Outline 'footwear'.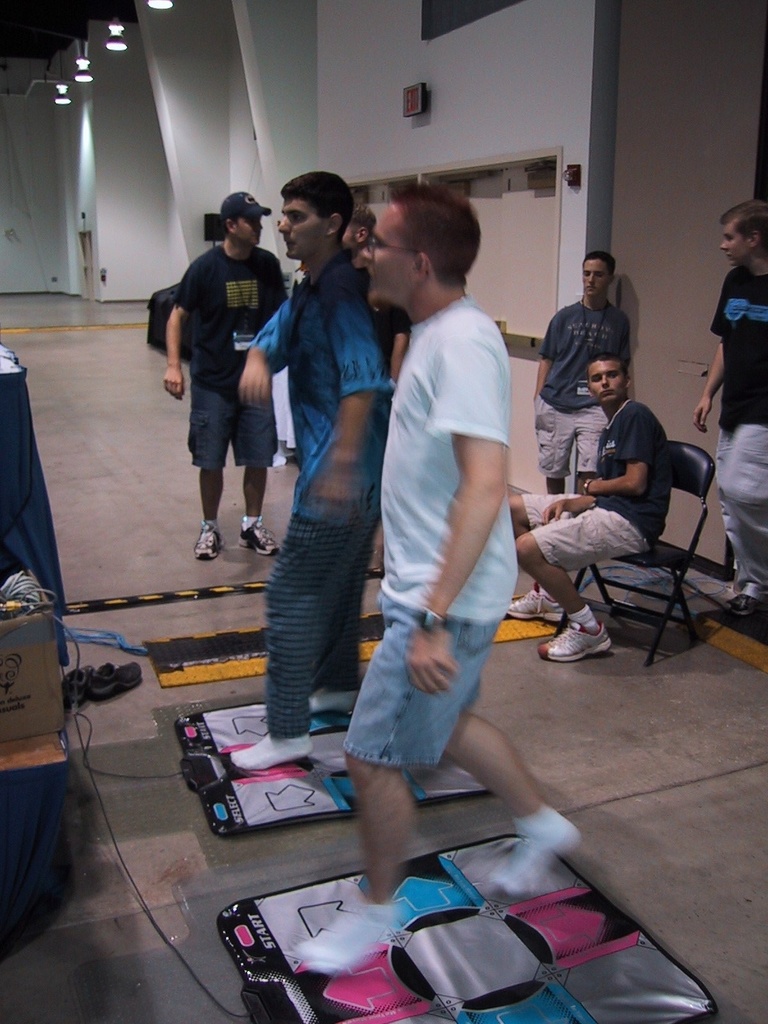
Outline: locate(301, 693, 352, 721).
